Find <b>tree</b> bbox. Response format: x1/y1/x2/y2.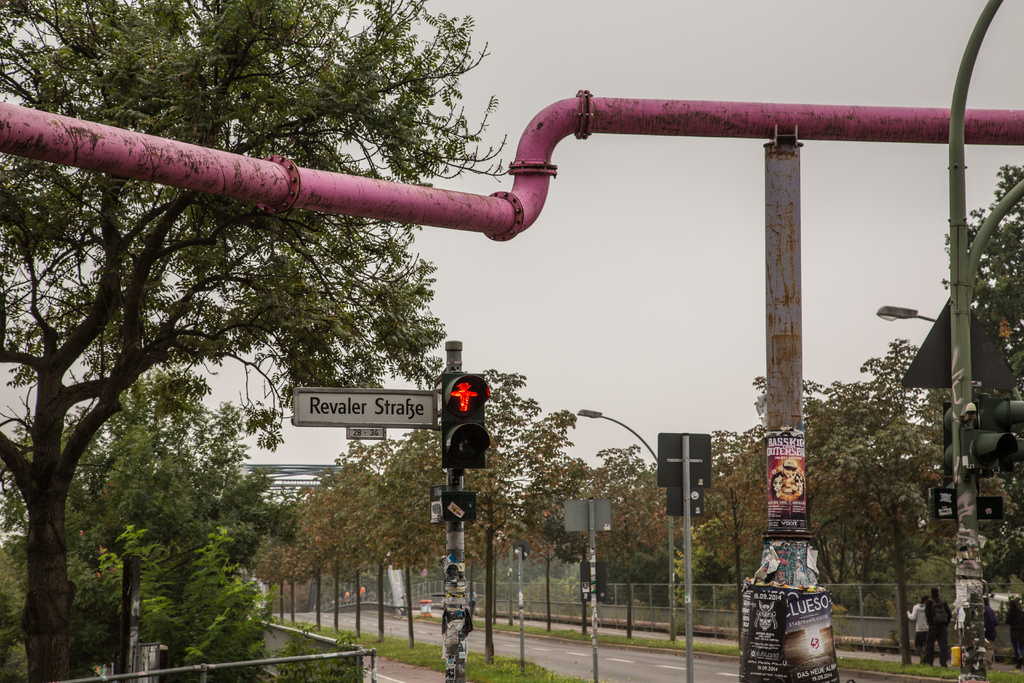
376/431/446/651.
